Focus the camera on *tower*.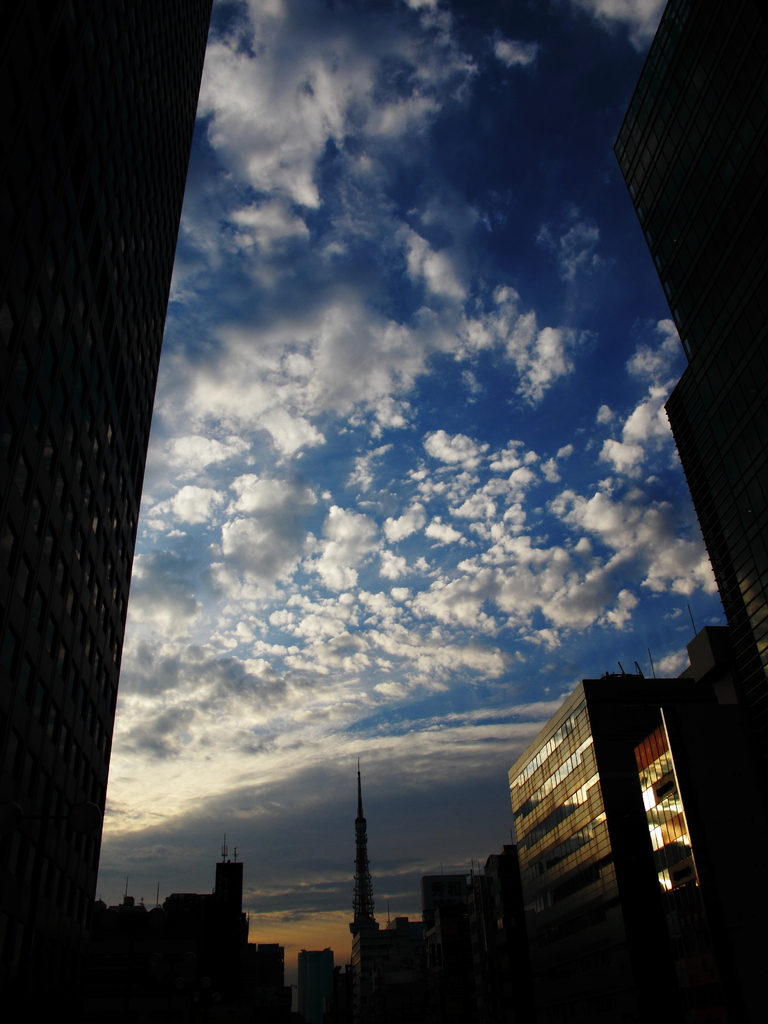
Focus region: x1=609 y1=0 x2=767 y2=652.
